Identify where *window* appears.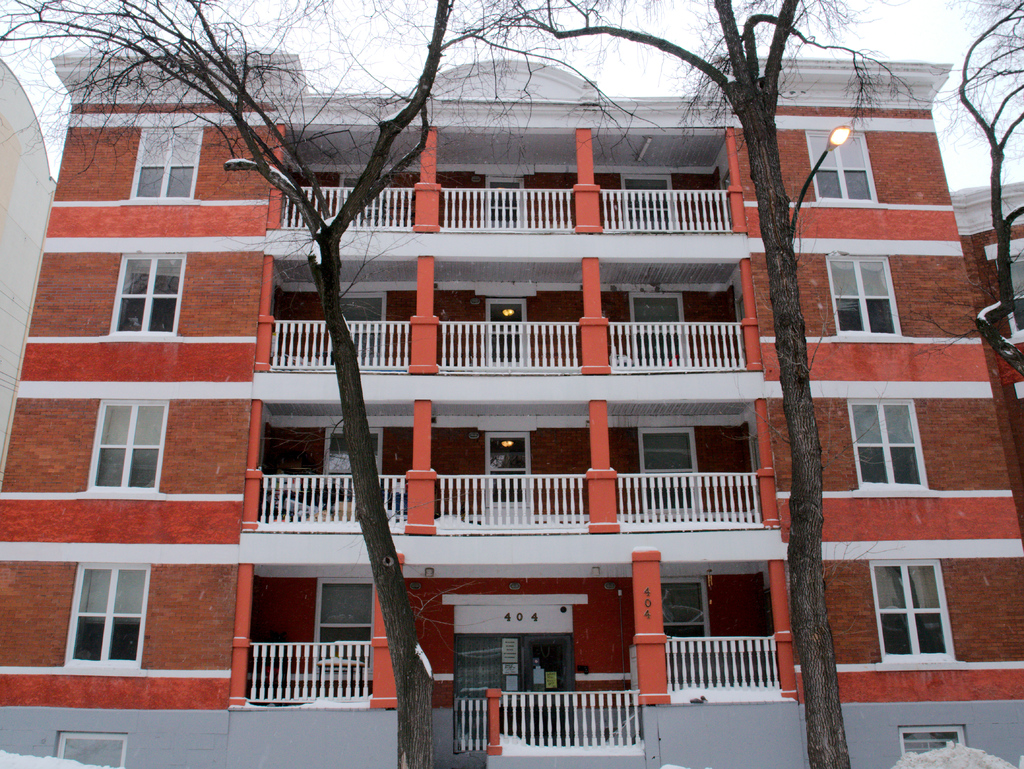
Appears at 108:254:187:339.
